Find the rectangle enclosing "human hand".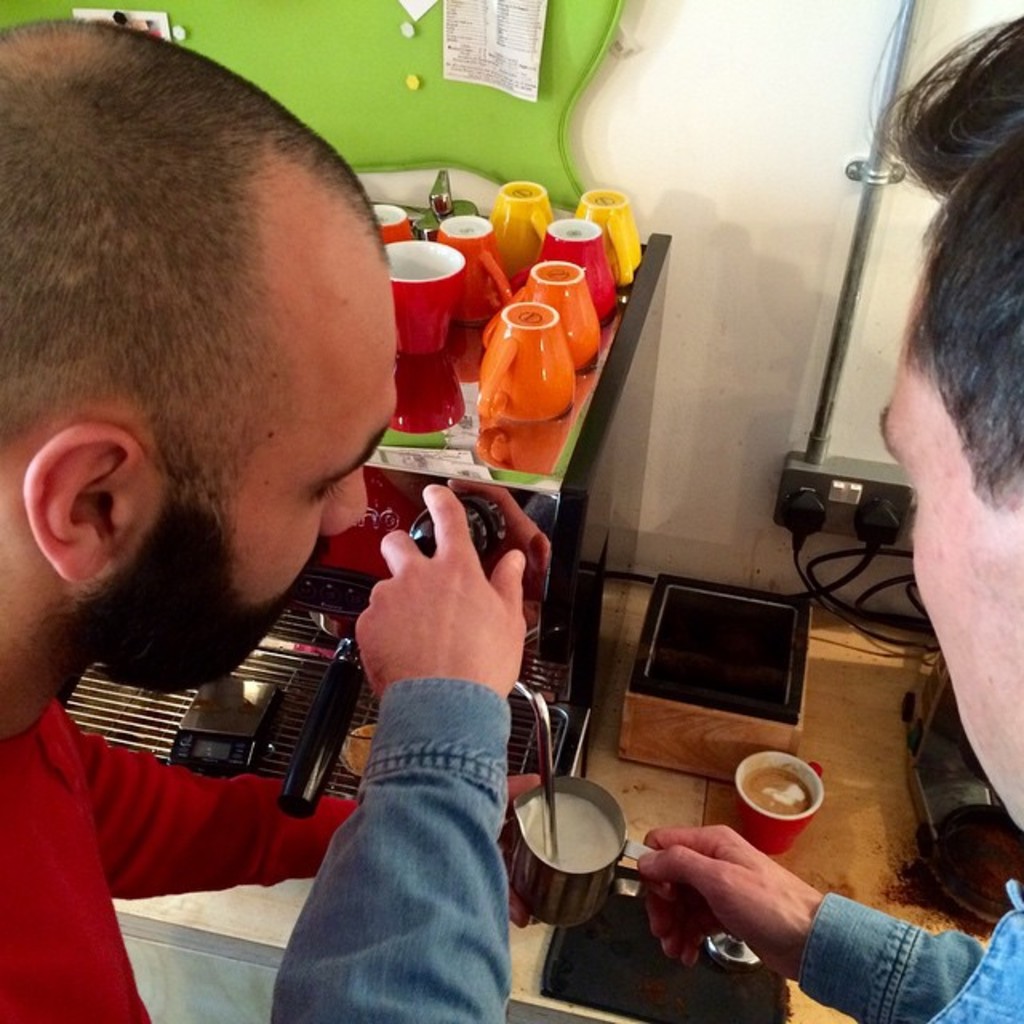
(x1=354, y1=480, x2=531, y2=701).
